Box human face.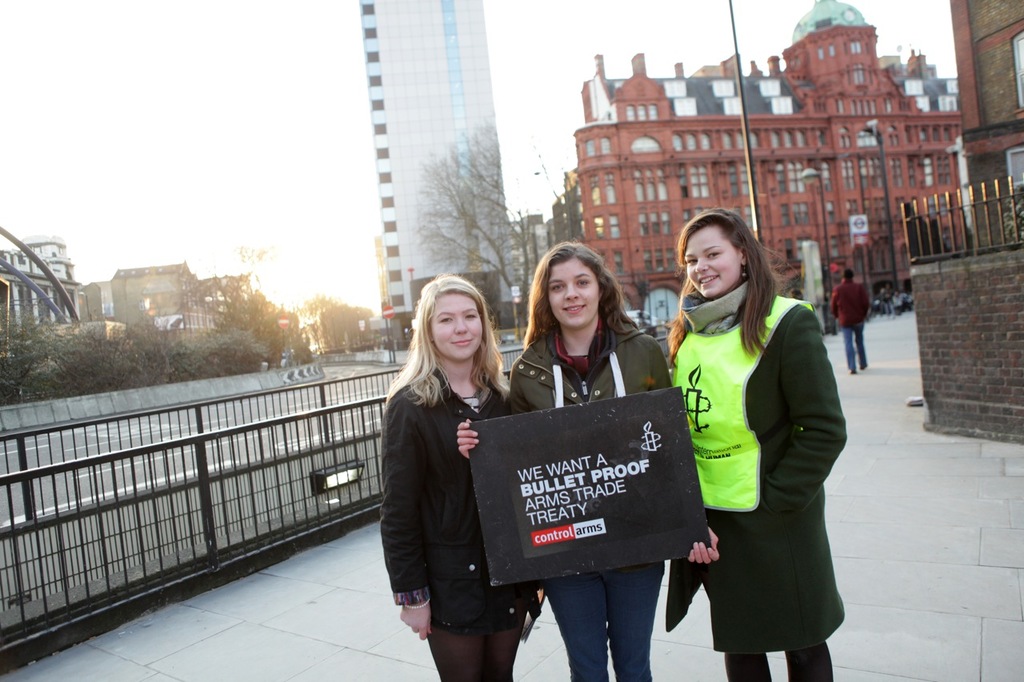
detection(433, 297, 486, 353).
